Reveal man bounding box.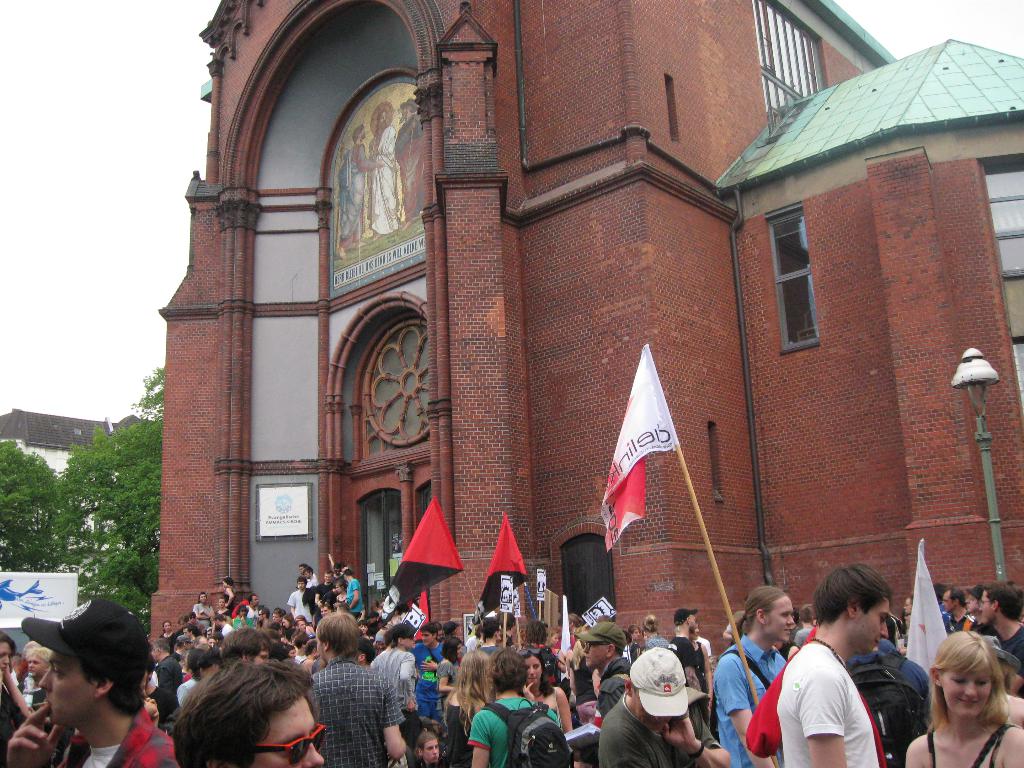
Revealed: pyautogui.locateOnScreen(366, 109, 397, 243).
